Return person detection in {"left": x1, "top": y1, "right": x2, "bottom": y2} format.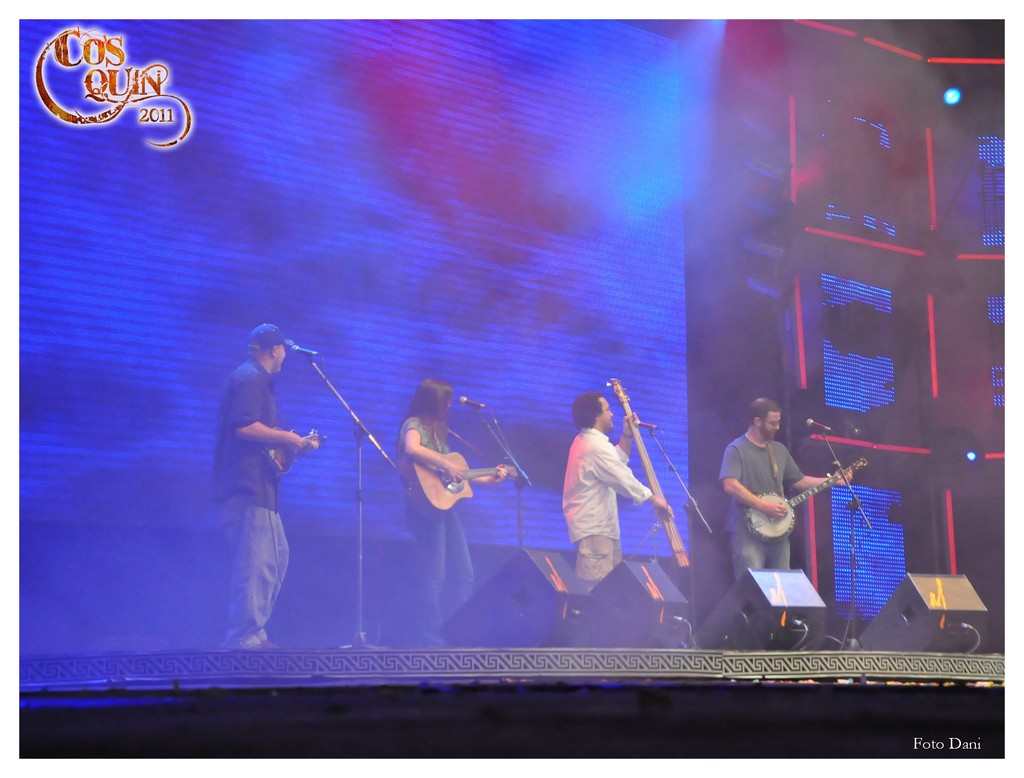
{"left": 719, "top": 396, "right": 863, "bottom": 591}.
